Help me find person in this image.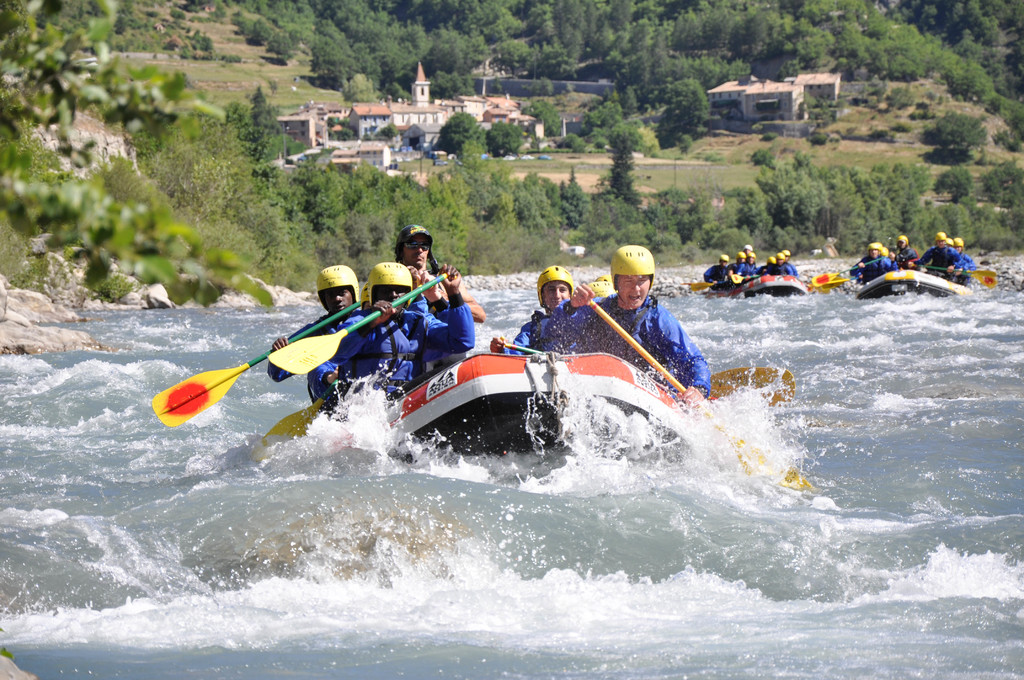
Found it: pyautogui.locateOnScreen(534, 244, 716, 407).
